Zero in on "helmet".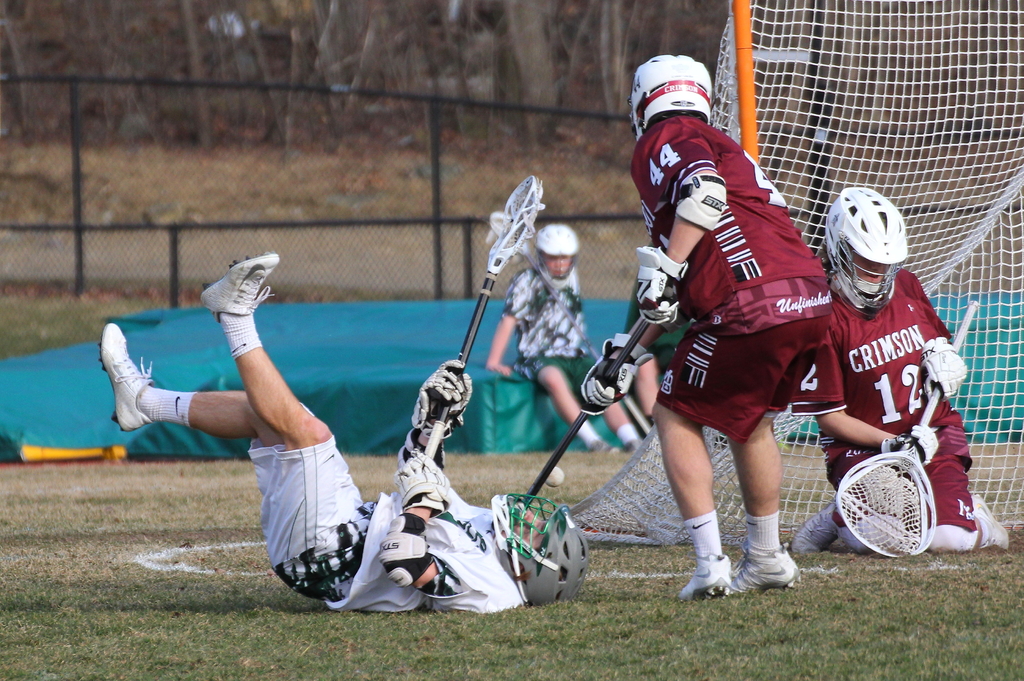
Zeroed in: {"x1": 838, "y1": 186, "x2": 914, "y2": 311}.
